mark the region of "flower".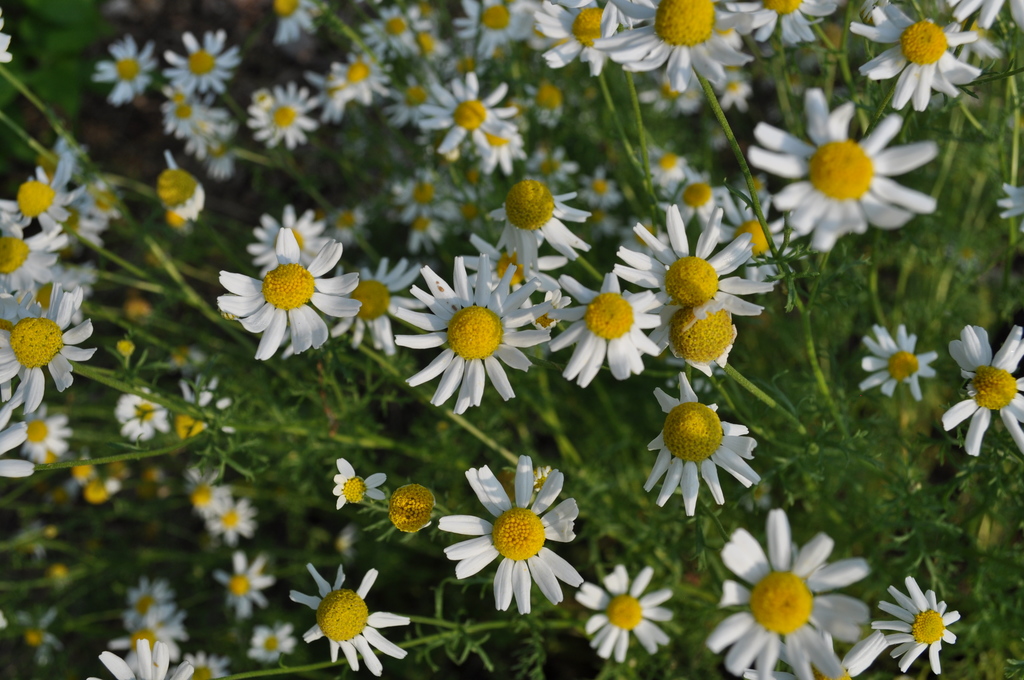
Region: 0:0:18:67.
